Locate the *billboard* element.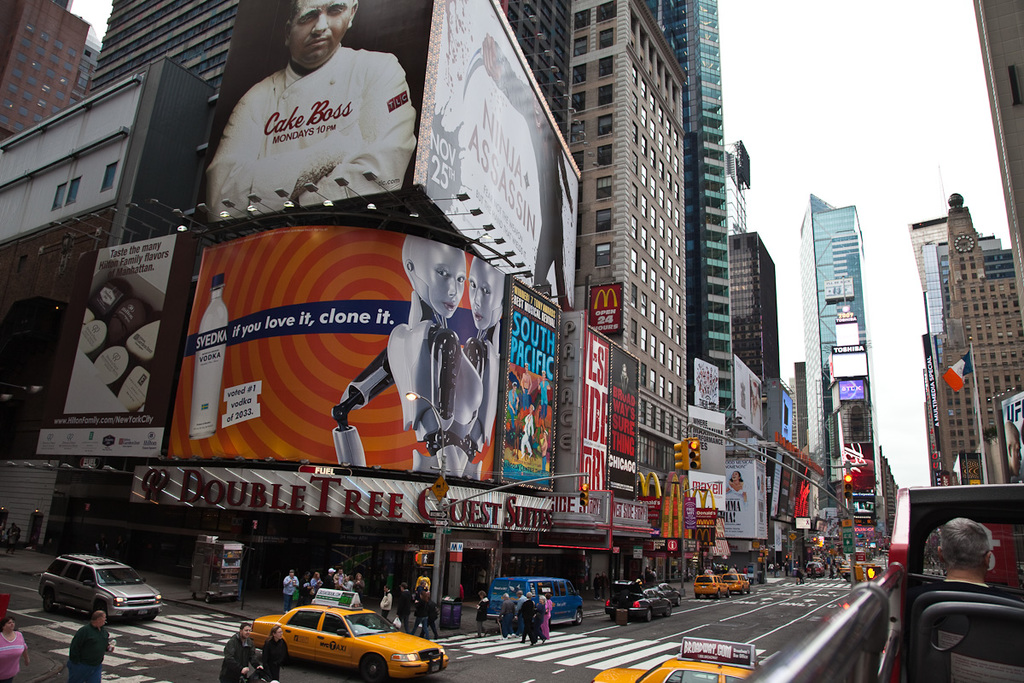
Element bbox: pyautogui.locateOnScreen(719, 455, 753, 539).
